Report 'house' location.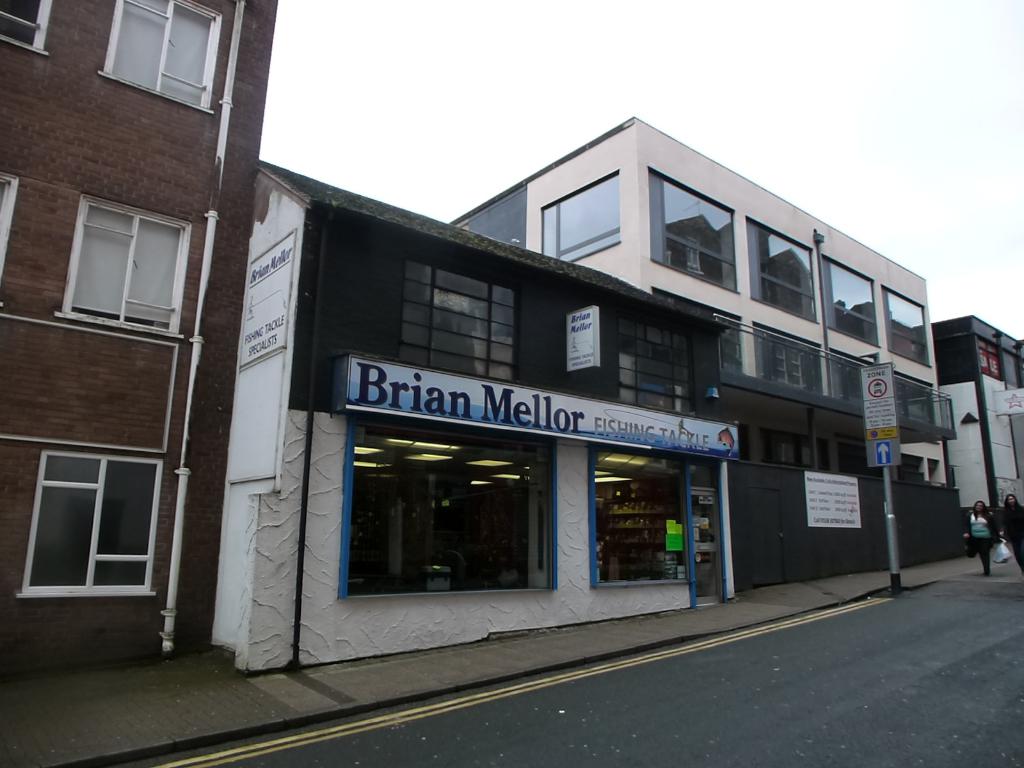
Report: box(0, 0, 277, 656).
